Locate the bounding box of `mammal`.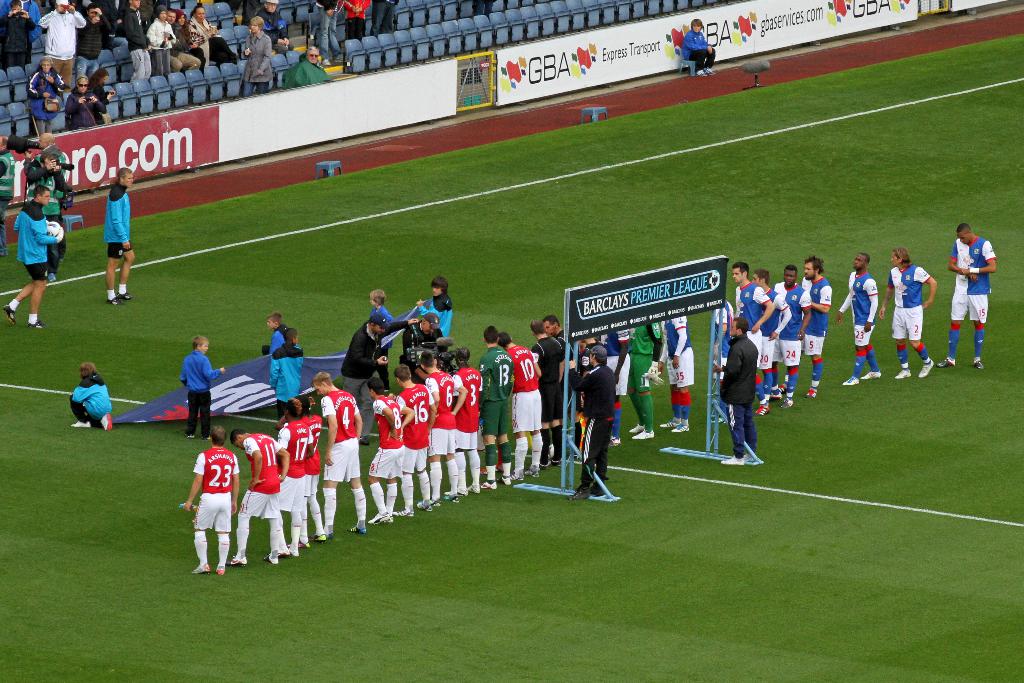
Bounding box: crop(261, 314, 286, 353).
